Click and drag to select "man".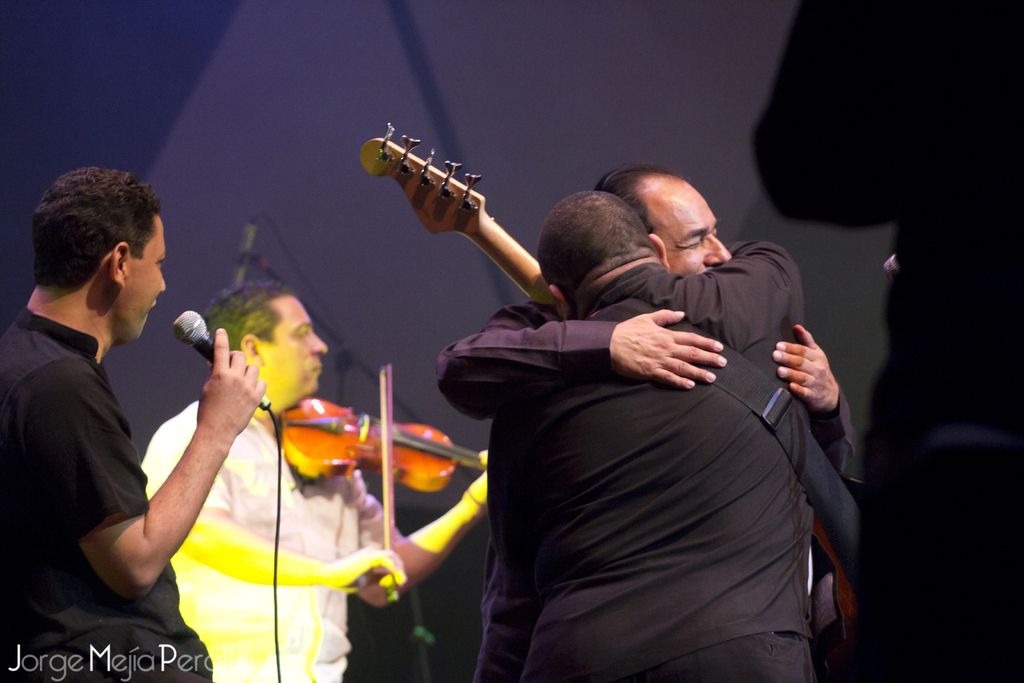
Selection: x1=483, y1=188, x2=822, y2=682.
